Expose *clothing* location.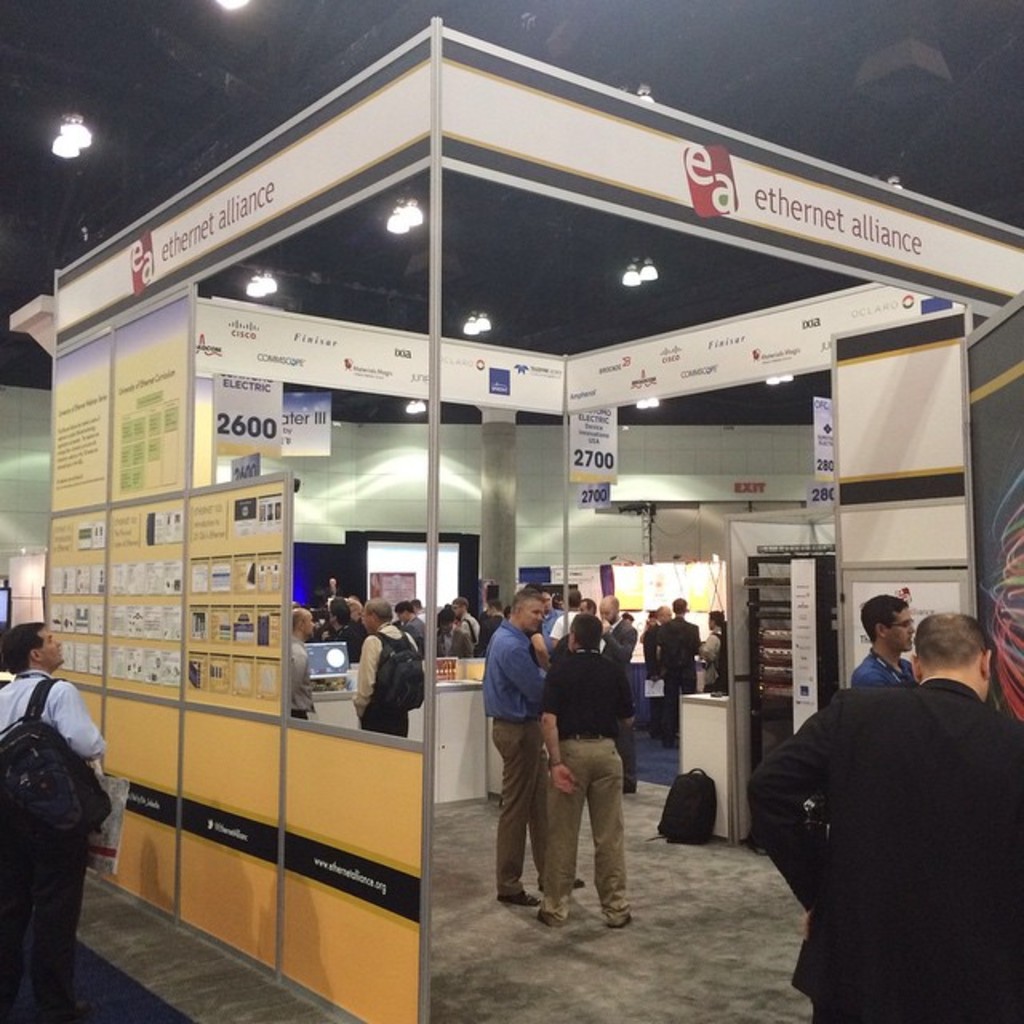
Exposed at <bbox>0, 661, 109, 1011</bbox>.
